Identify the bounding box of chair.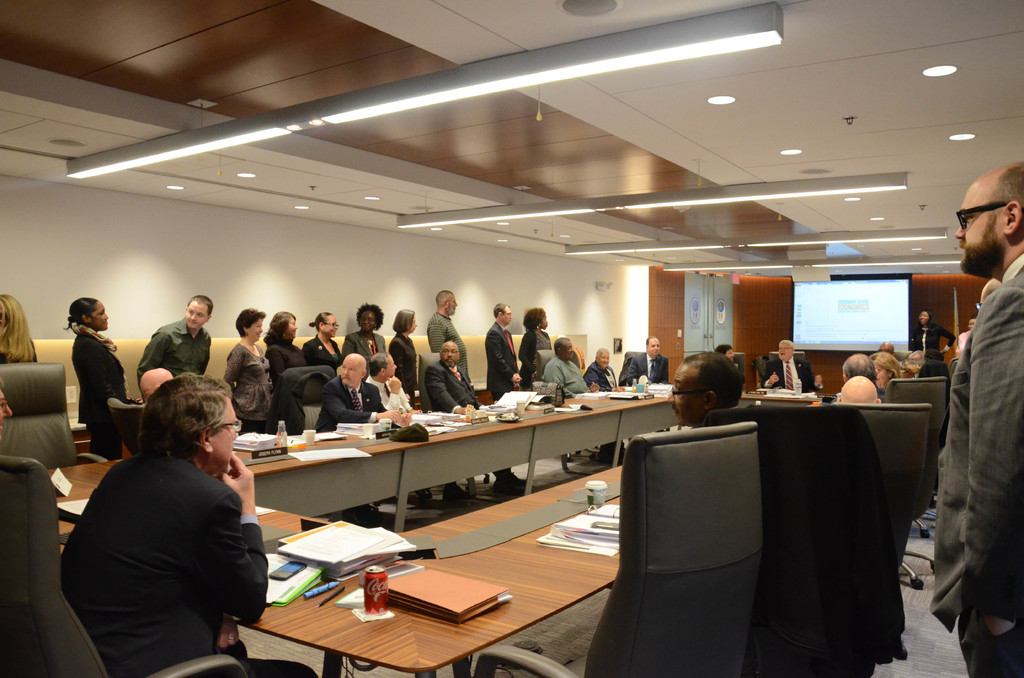
BBox(0, 451, 261, 677).
